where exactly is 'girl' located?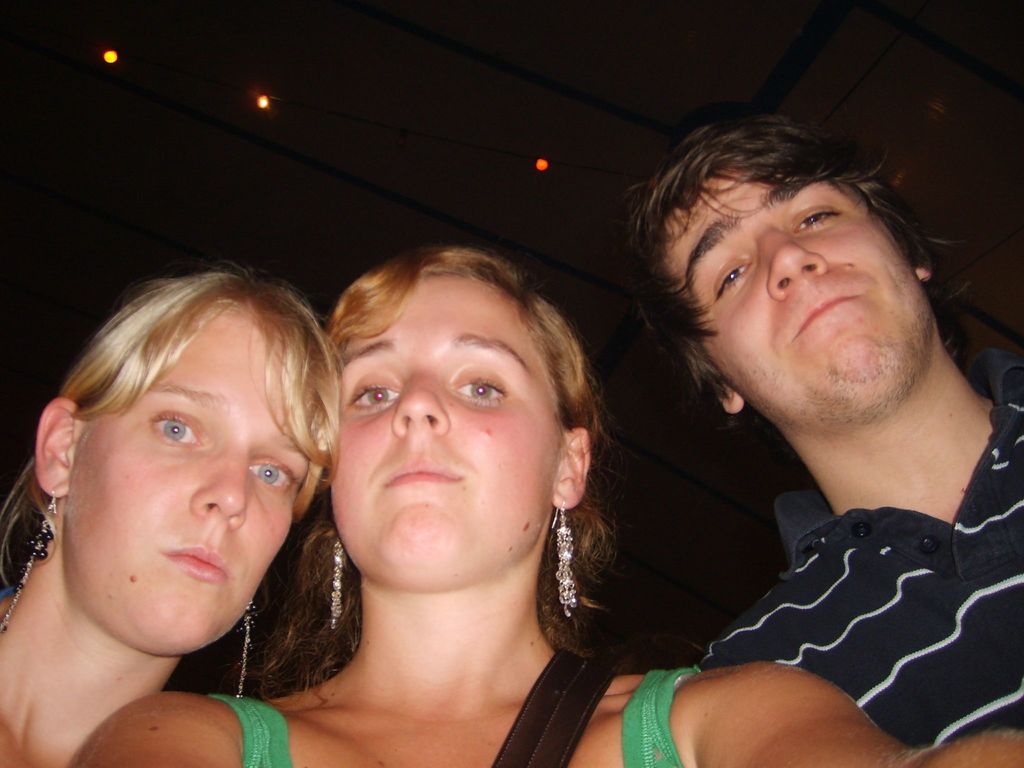
Its bounding box is region(0, 264, 344, 767).
